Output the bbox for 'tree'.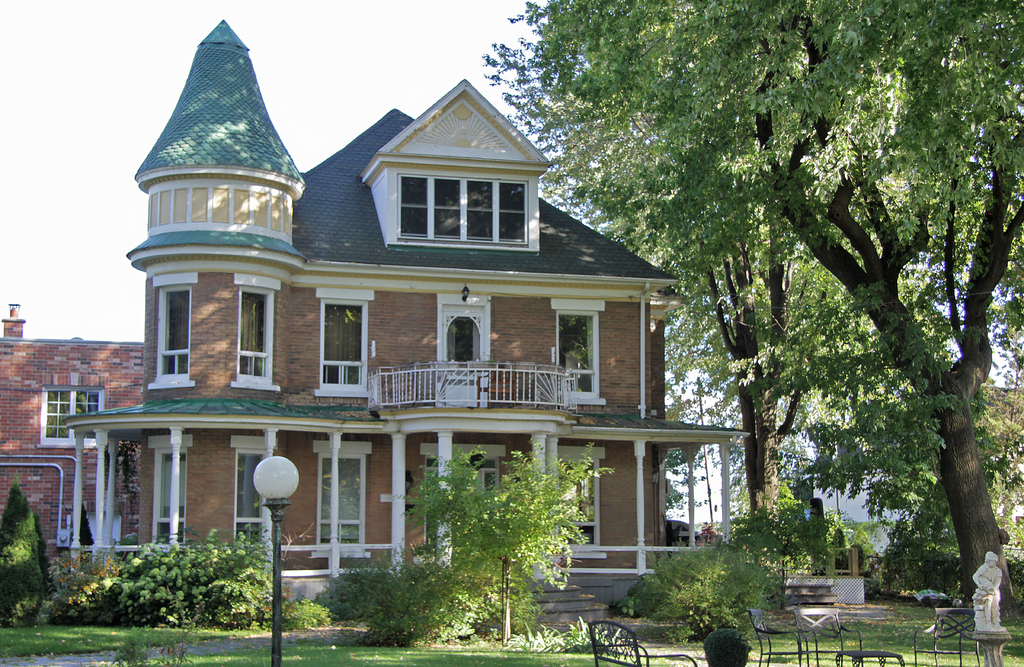
<region>367, 463, 589, 620</region>.
